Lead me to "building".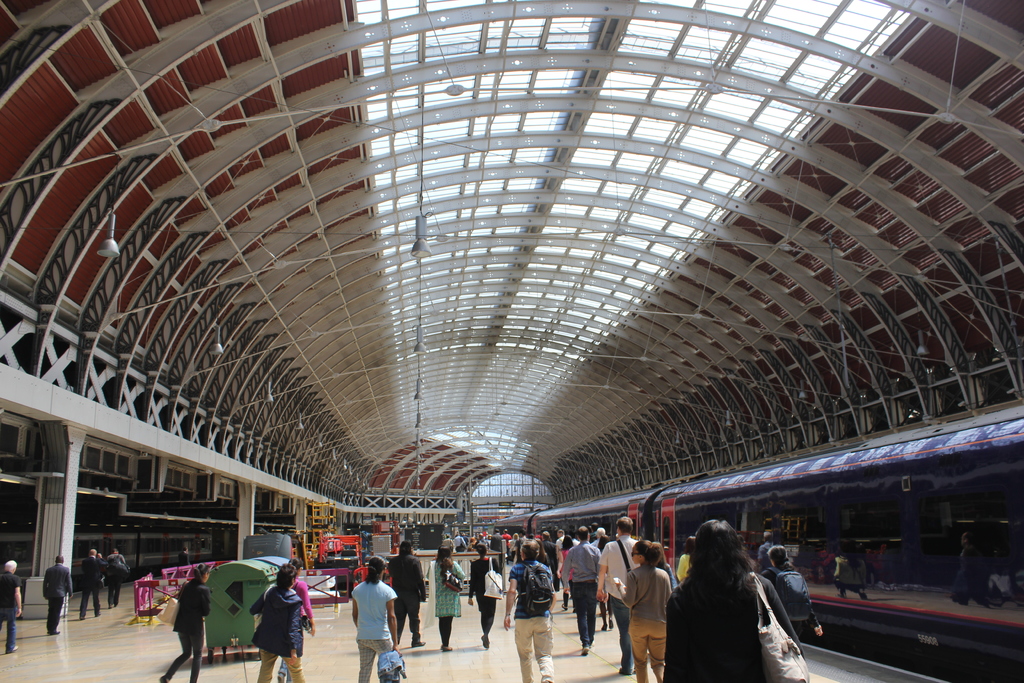
Lead to {"left": 0, "top": 0, "right": 1023, "bottom": 682}.
